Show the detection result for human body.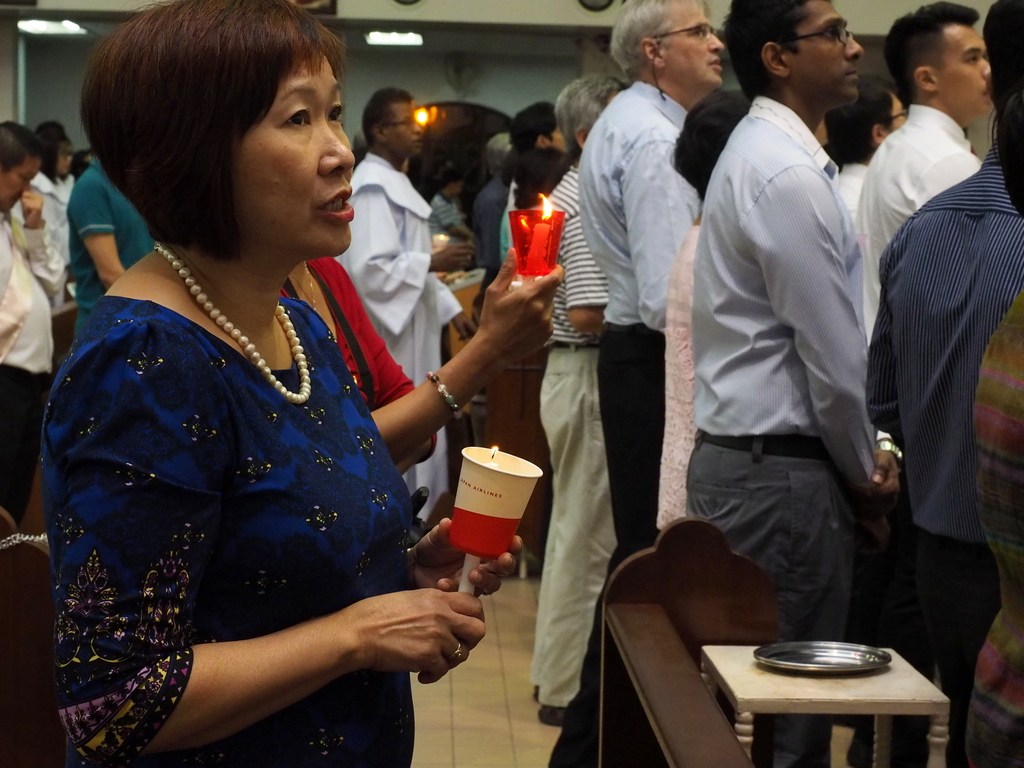
crop(543, 65, 626, 733).
